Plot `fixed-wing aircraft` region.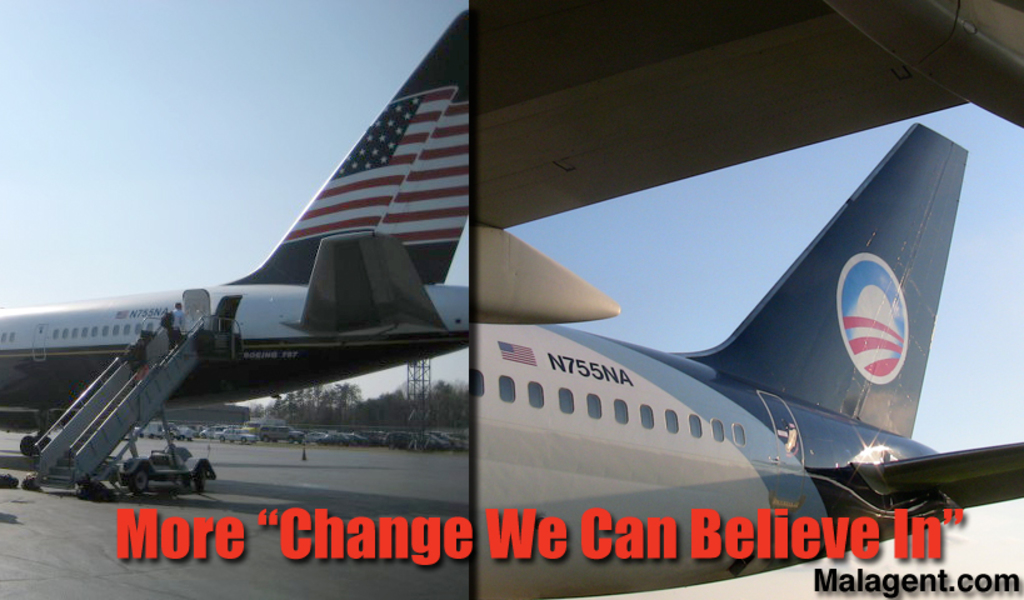
Plotted at crop(468, 0, 1023, 599).
